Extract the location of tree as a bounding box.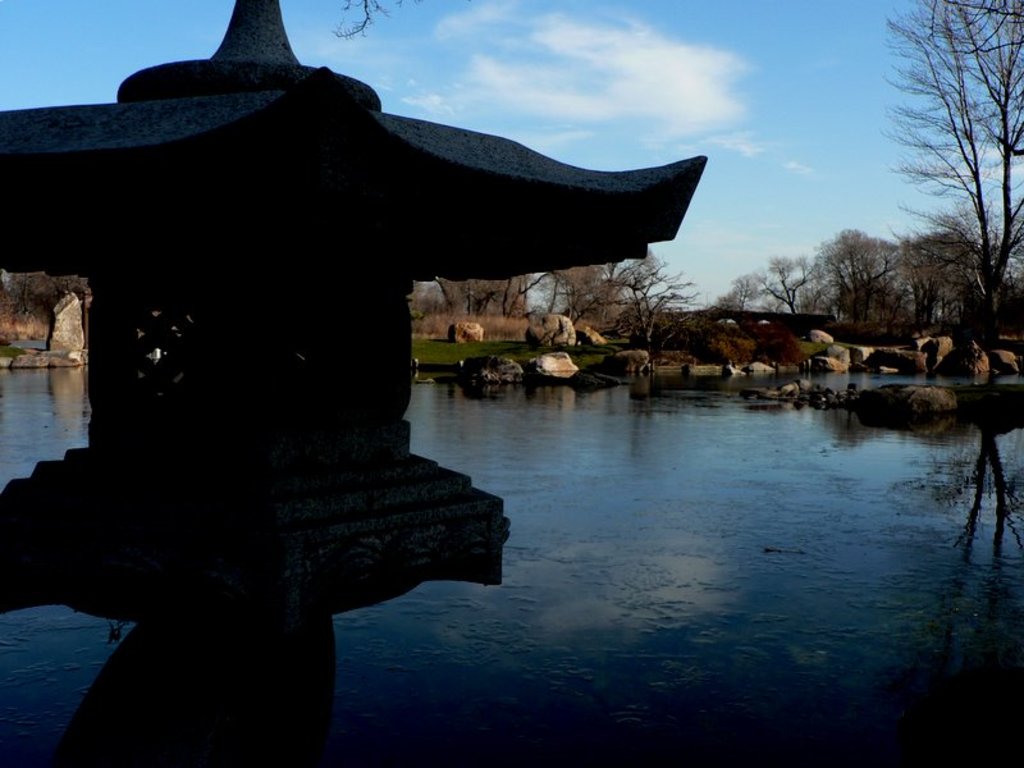
pyautogui.locateOnScreen(698, 216, 884, 324).
